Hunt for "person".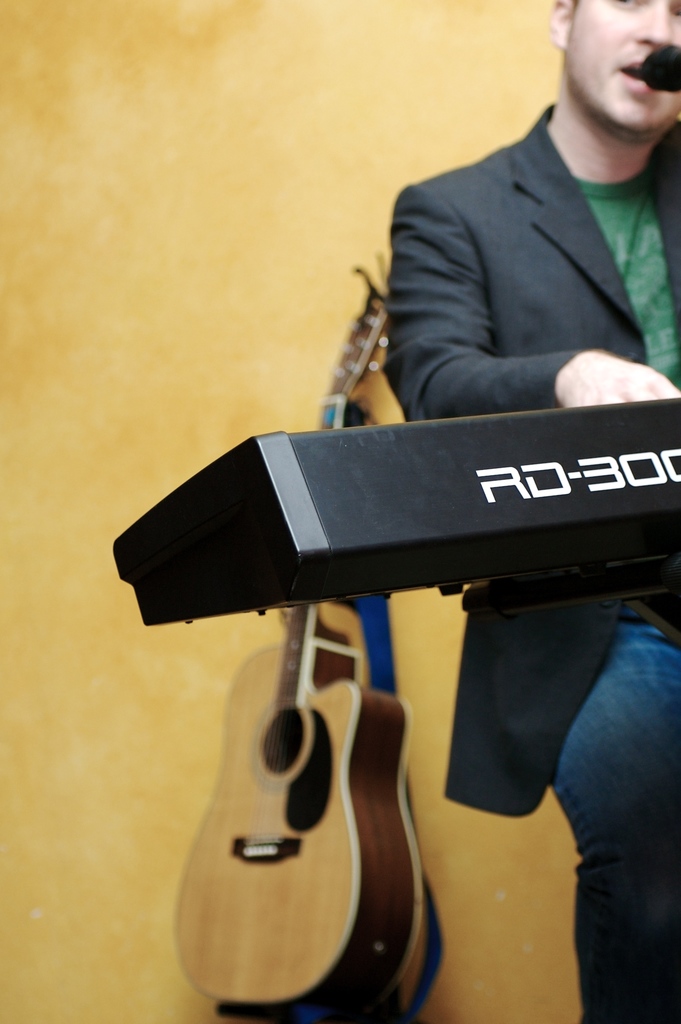
Hunted down at {"x1": 366, "y1": 0, "x2": 680, "y2": 1023}.
